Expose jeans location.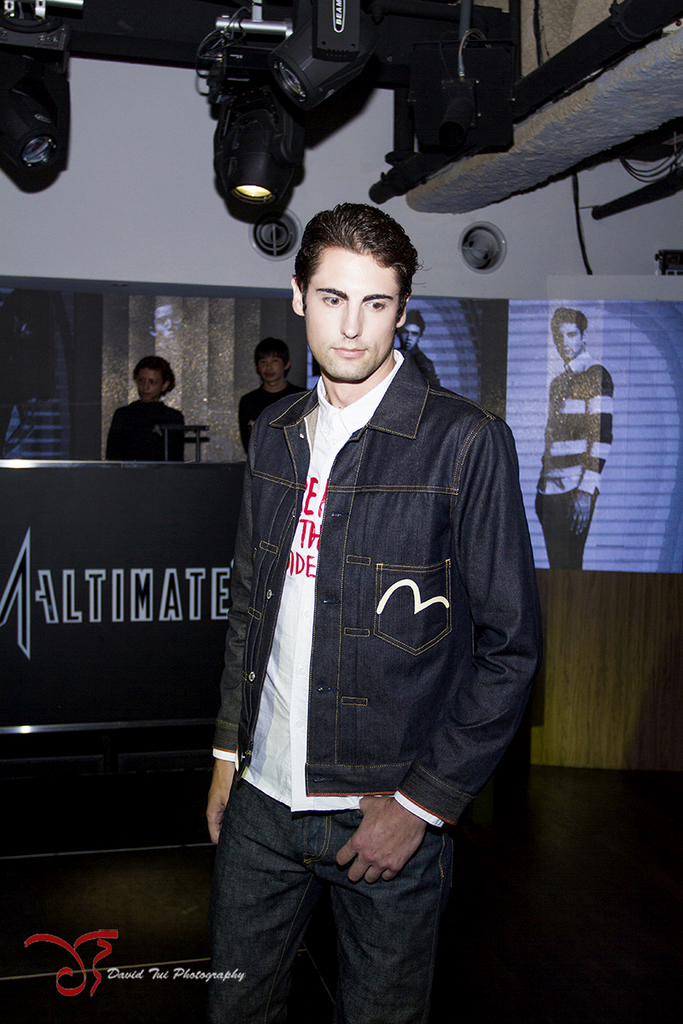
Exposed at region(217, 809, 463, 1014).
